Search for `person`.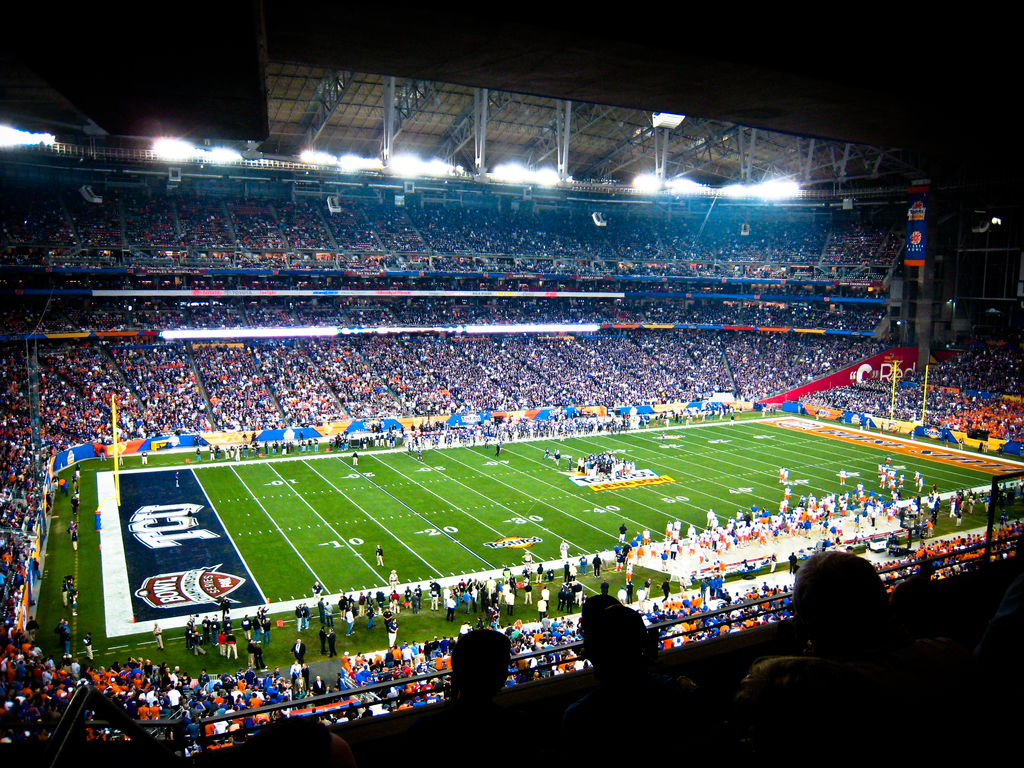
Found at box=[367, 541, 390, 570].
